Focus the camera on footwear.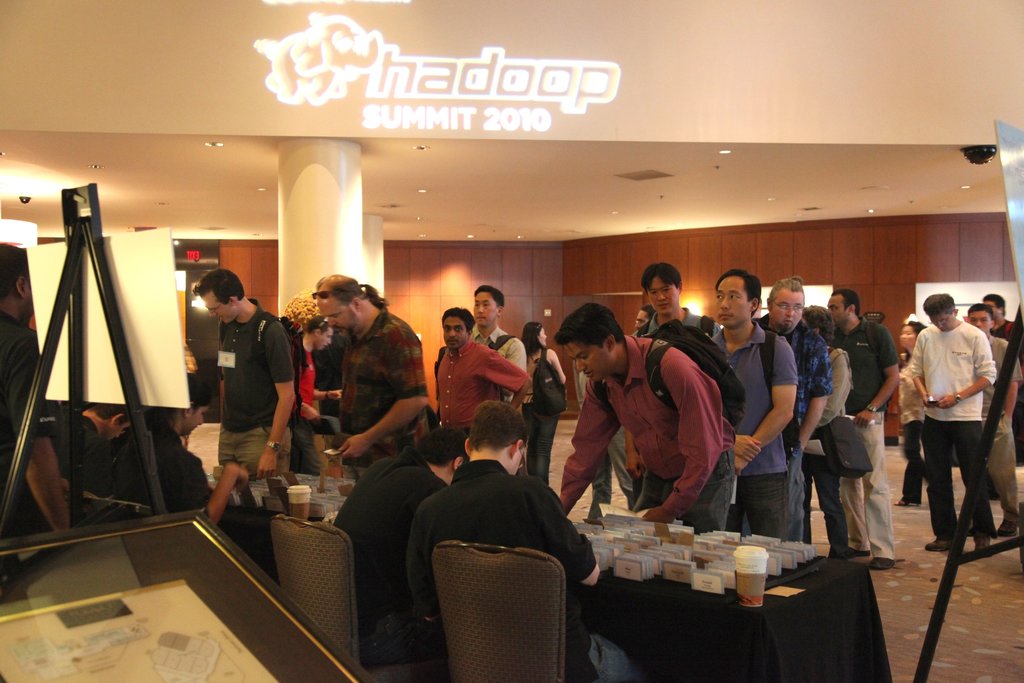
Focus region: region(998, 516, 1016, 536).
